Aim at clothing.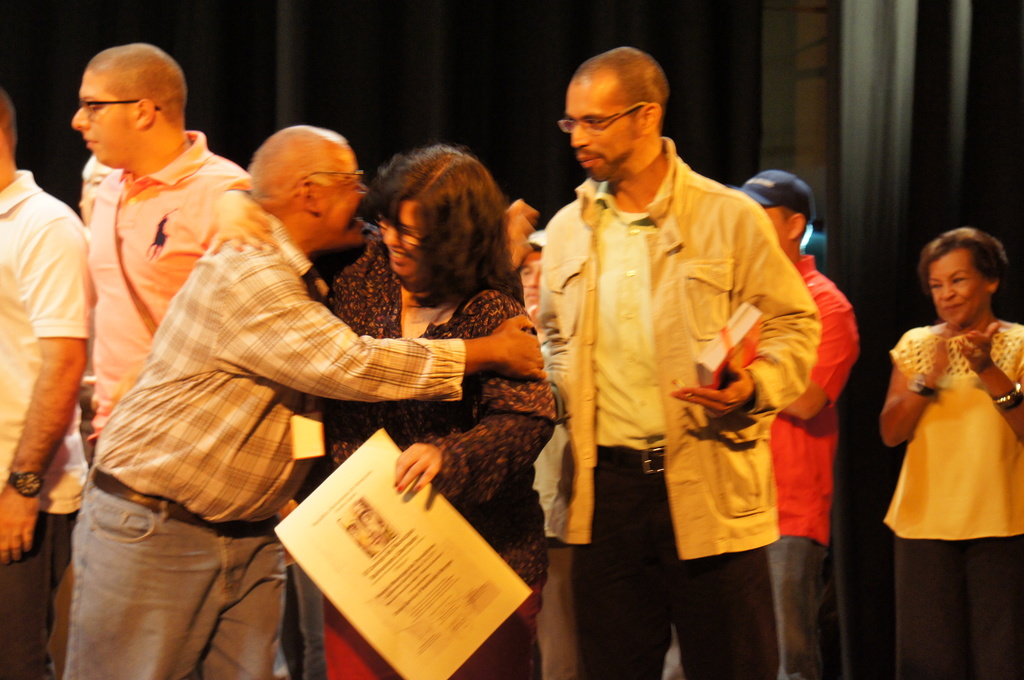
Aimed at (314, 216, 554, 679).
